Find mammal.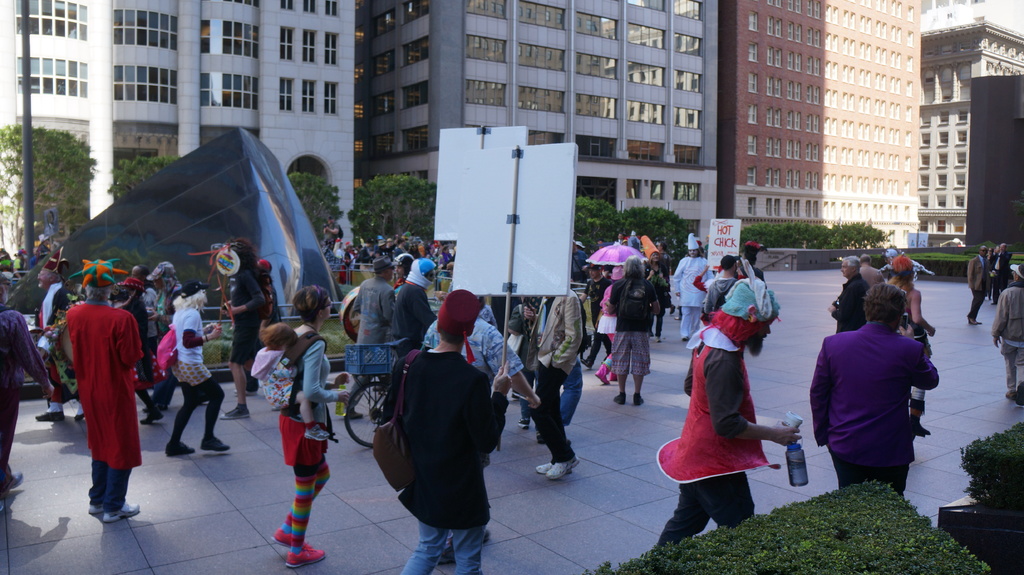
box(410, 303, 540, 402).
